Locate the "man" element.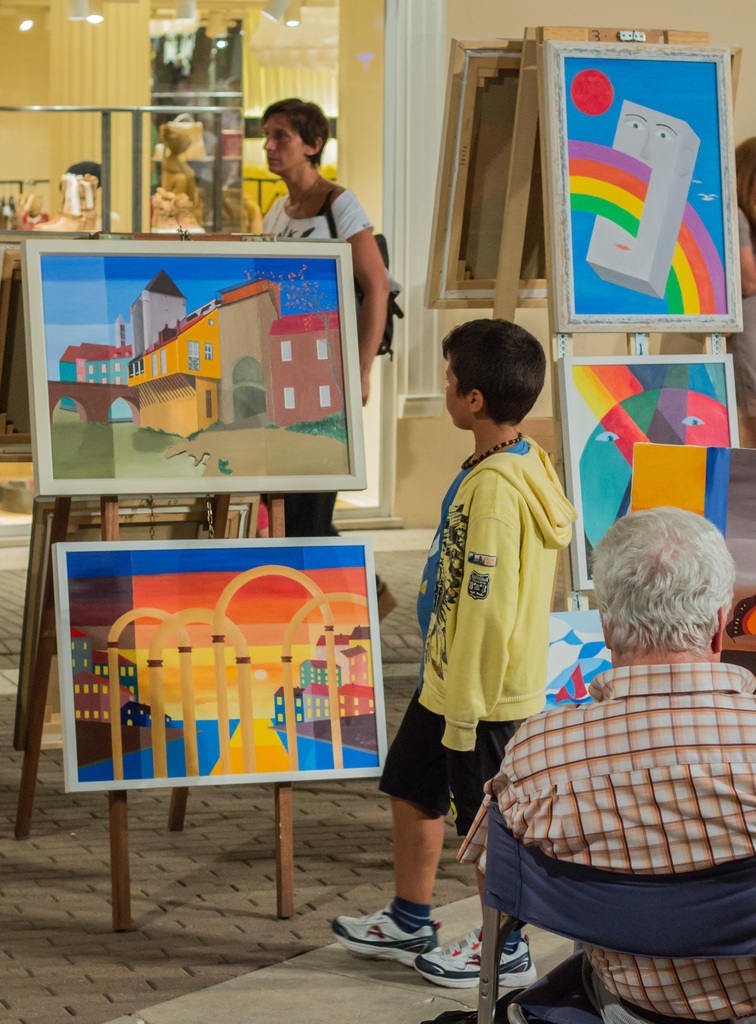
Element bbox: l=450, t=511, r=755, b=1018.
